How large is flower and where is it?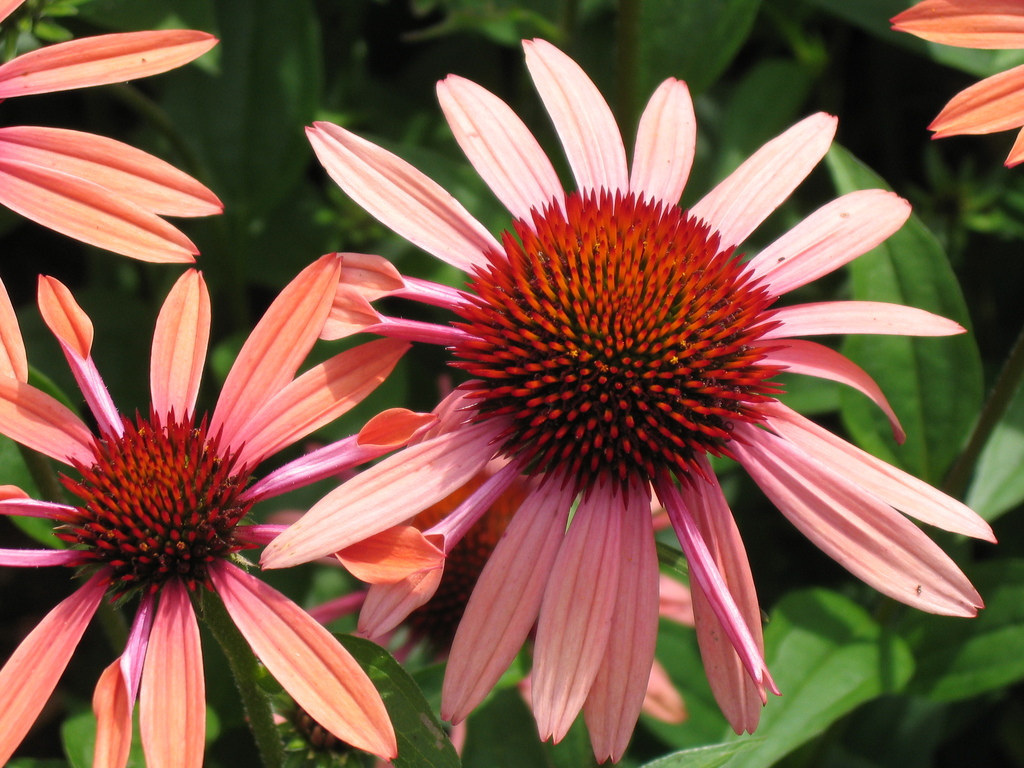
Bounding box: bbox(0, 0, 227, 381).
